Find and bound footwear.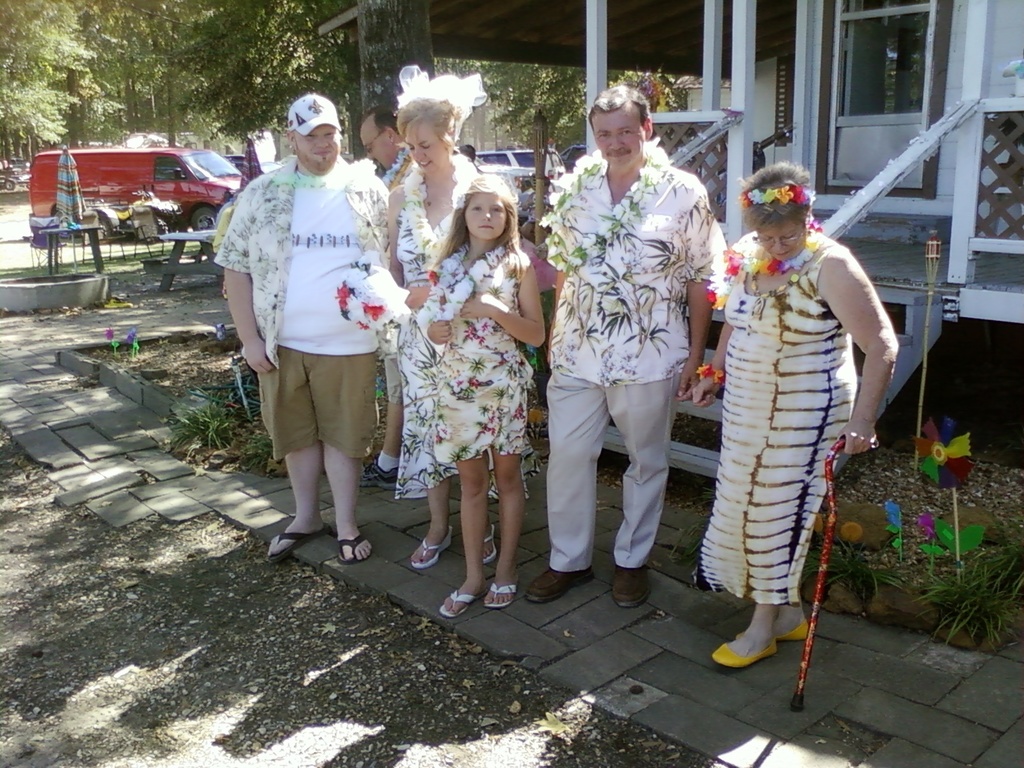
Bound: <region>525, 558, 598, 603</region>.
